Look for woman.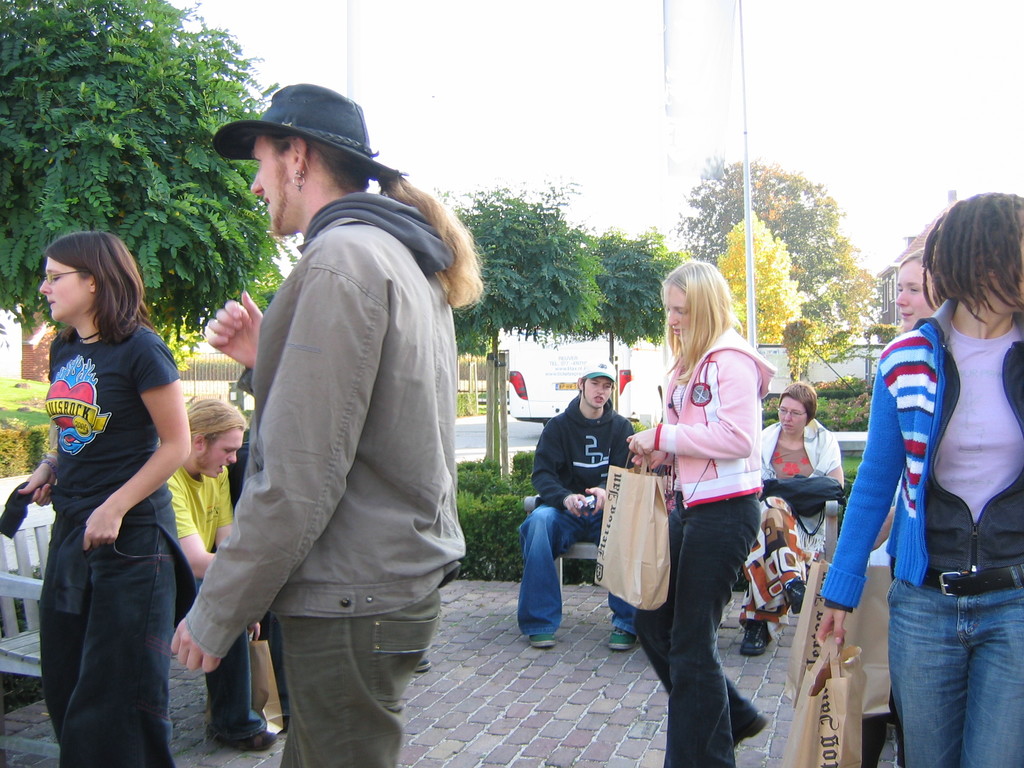
Found: 743, 378, 847, 652.
